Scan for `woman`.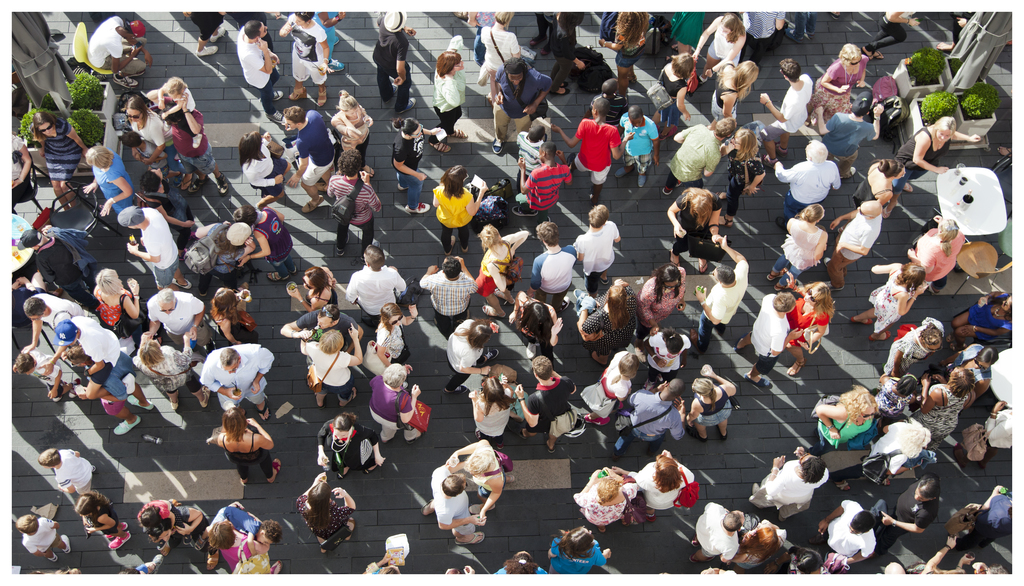
Scan result: [912, 363, 984, 456].
